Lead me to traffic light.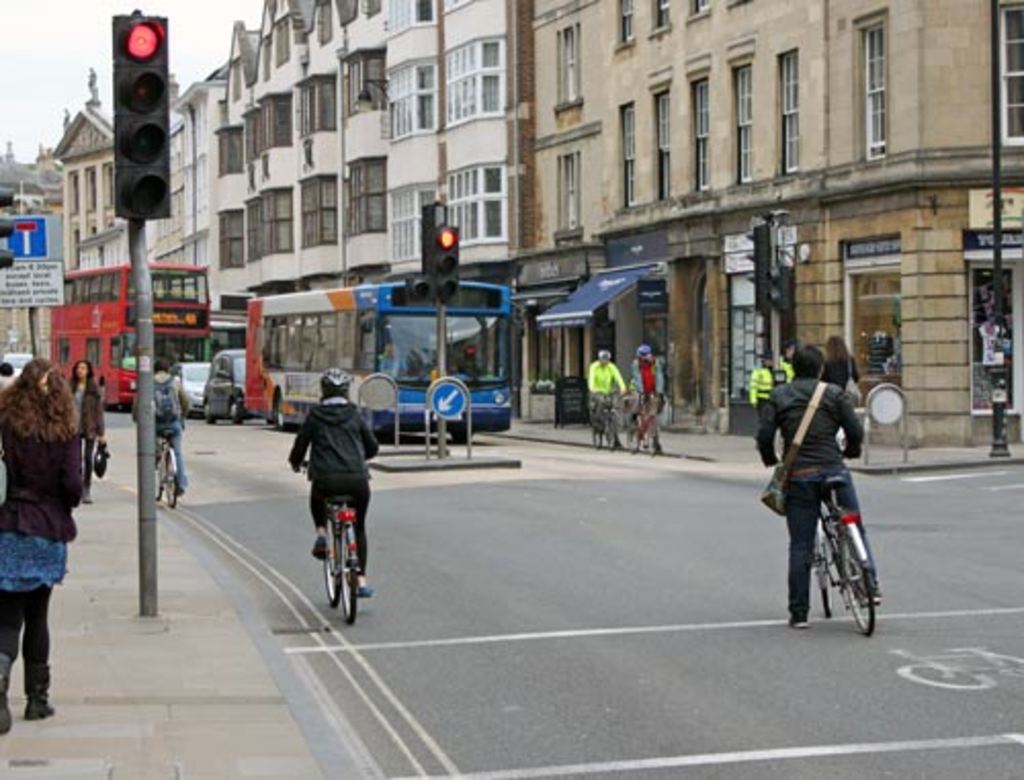
Lead to [403,223,461,307].
